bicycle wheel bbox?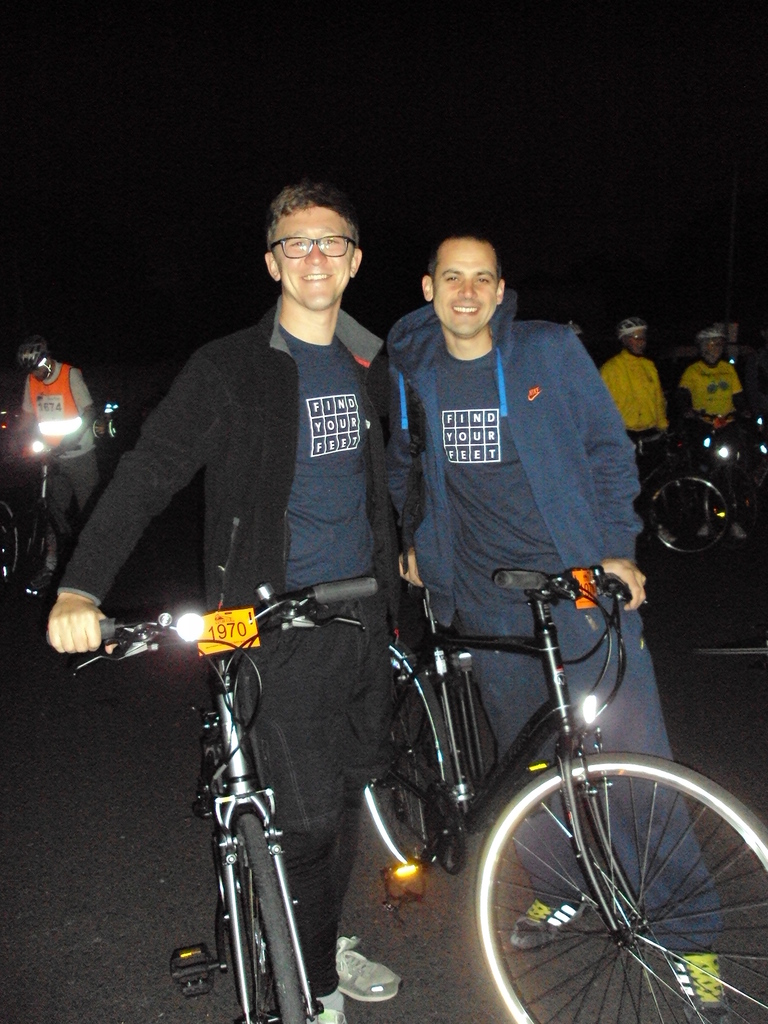
478/721/760/1016
